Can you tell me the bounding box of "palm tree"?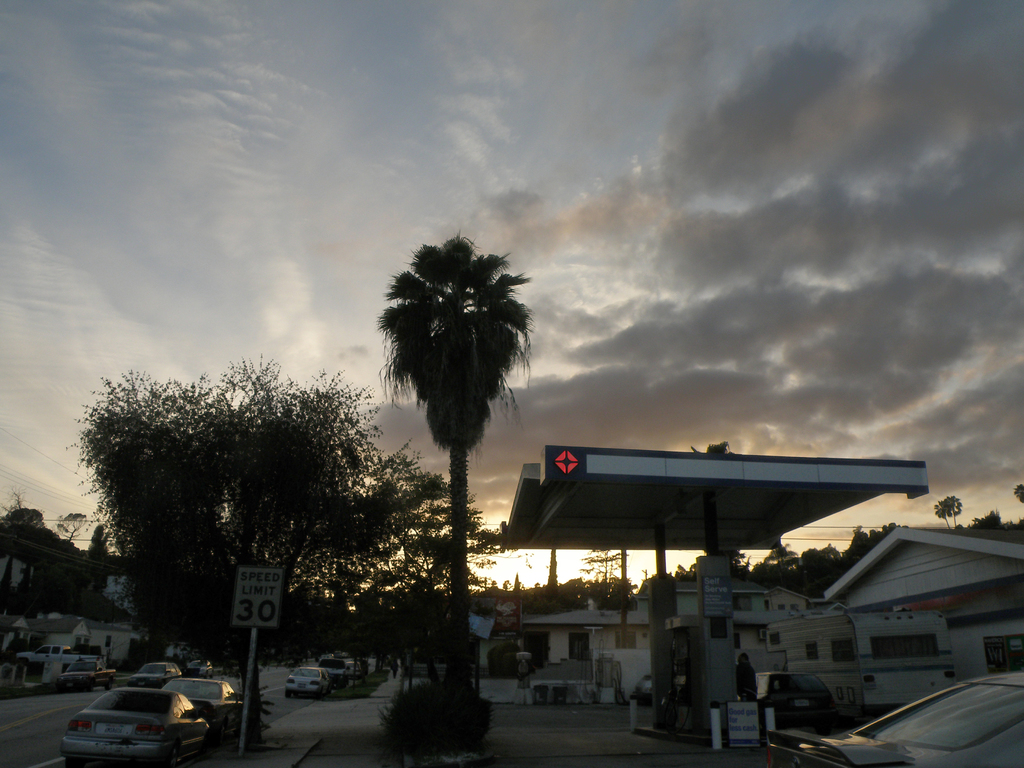
<box>104,364,374,682</box>.
